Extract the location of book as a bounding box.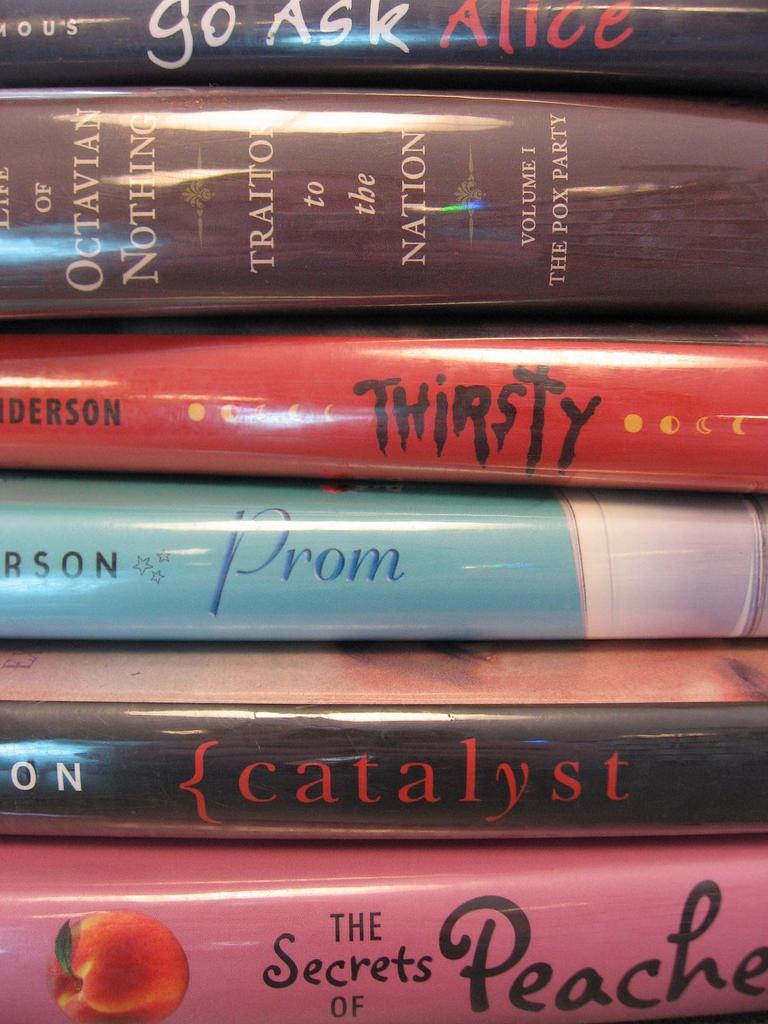
<box>0,836,767,1023</box>.
